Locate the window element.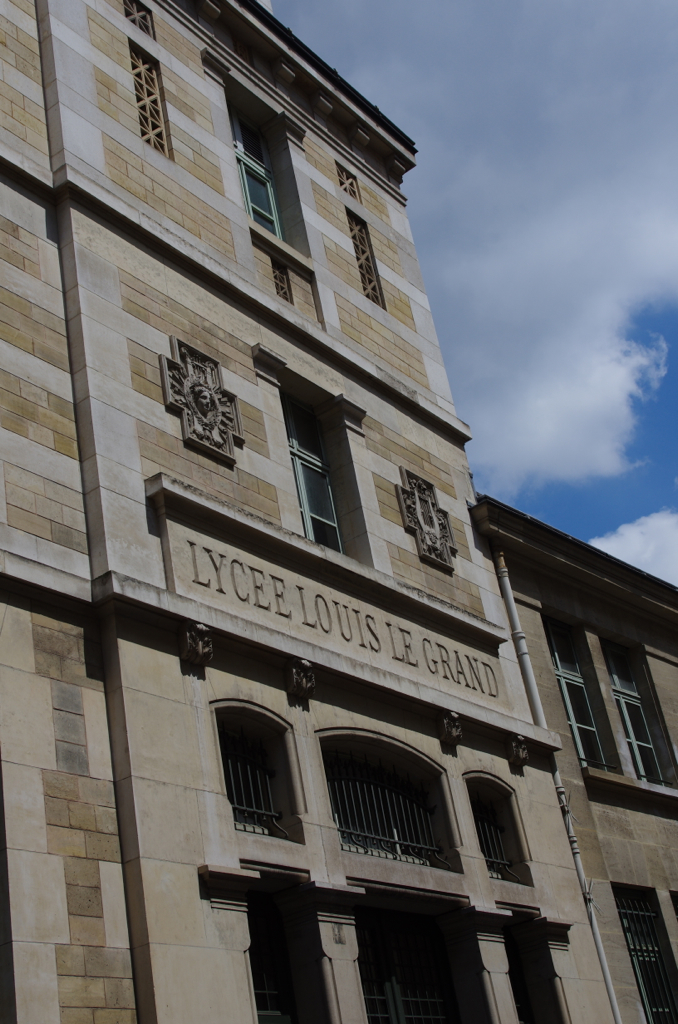
Element bbox: [left=343, top=210, right=388, bottom=313].
